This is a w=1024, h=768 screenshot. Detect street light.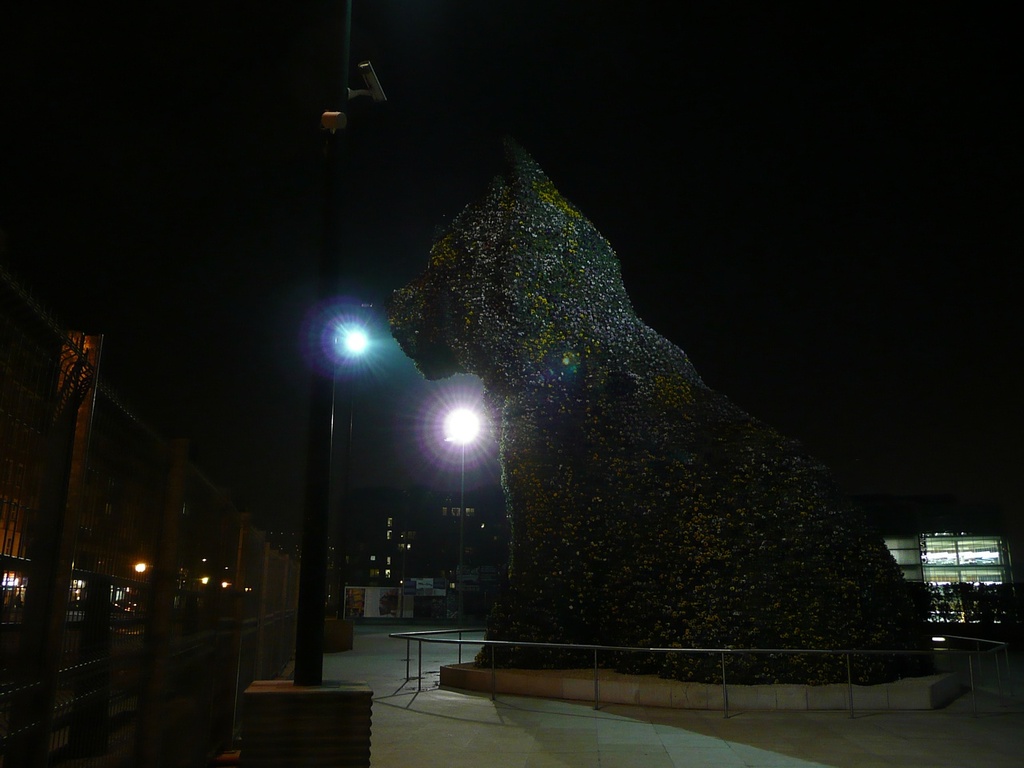
region(337, 330, 374, 558).
